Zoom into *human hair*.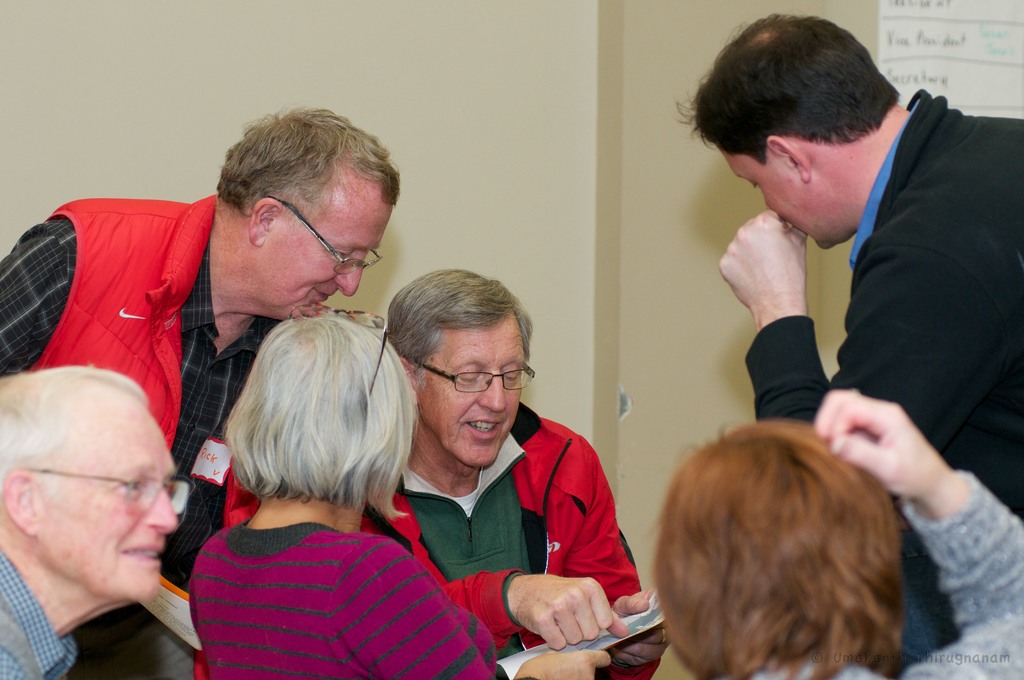
Zoom target: {"x1": 224, "y1": 313, "x2": 421, "y2": 518}.
